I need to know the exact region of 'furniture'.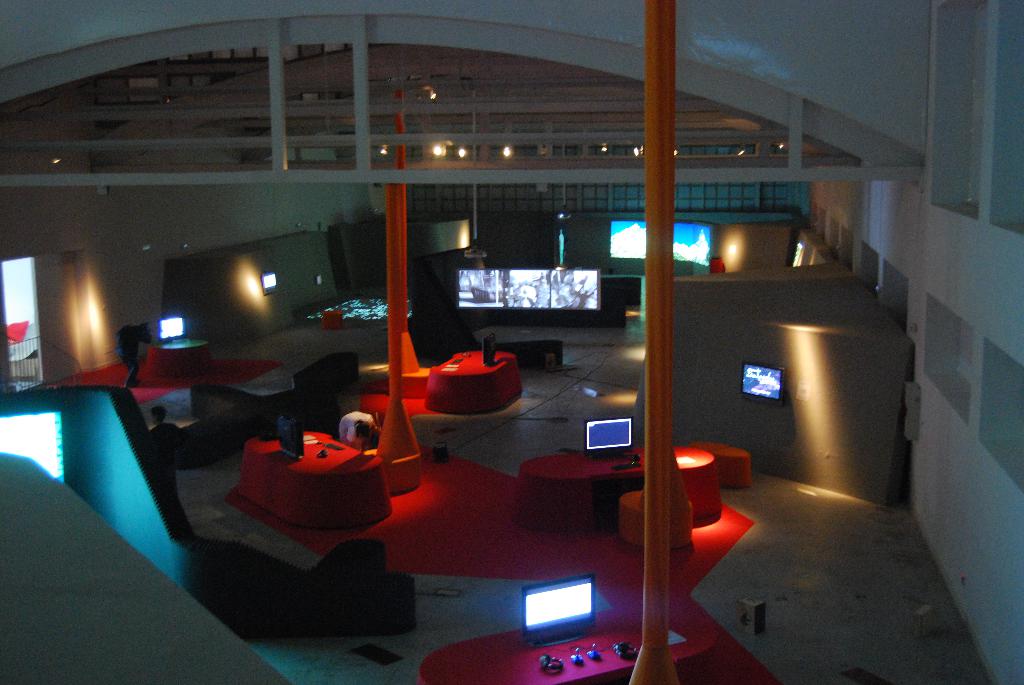
Region: box=[237, 425, 394, 534].
